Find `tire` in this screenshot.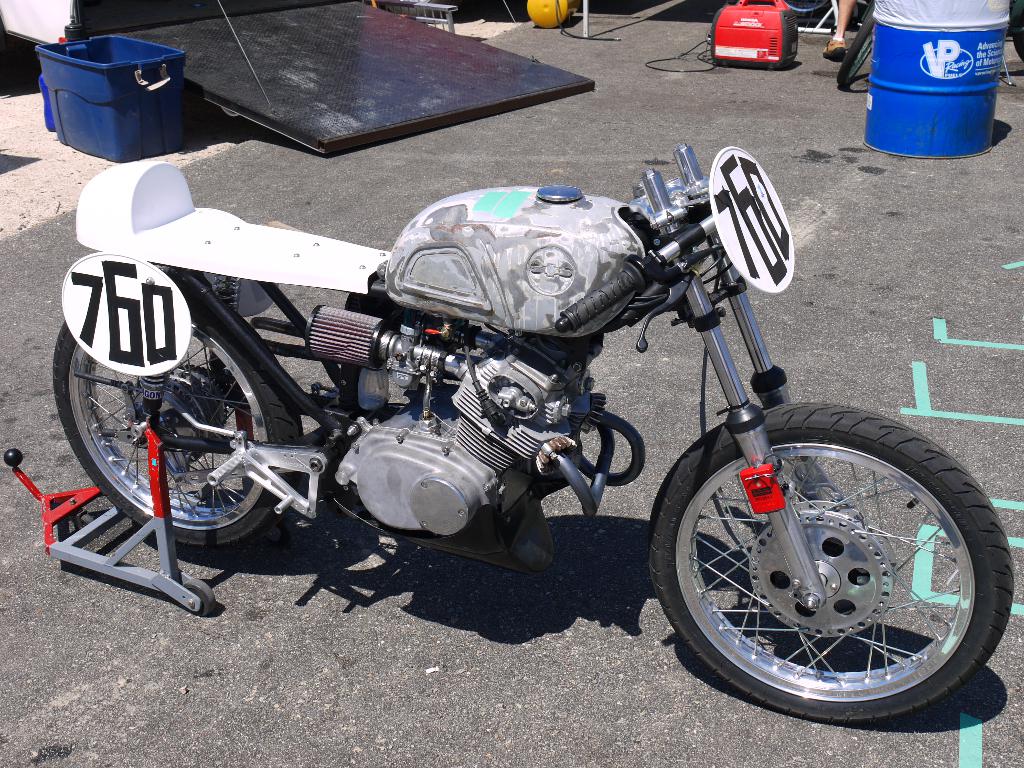
The bounding box for `tire` is <box>649,402,1011,721</box>.
